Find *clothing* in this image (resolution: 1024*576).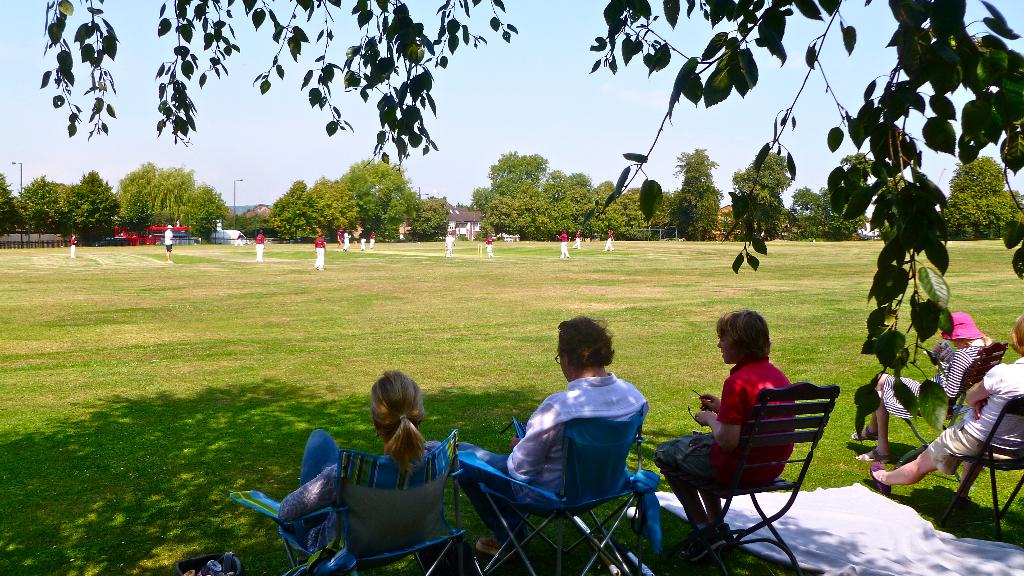
Rect(453, 372, 647, 551).
